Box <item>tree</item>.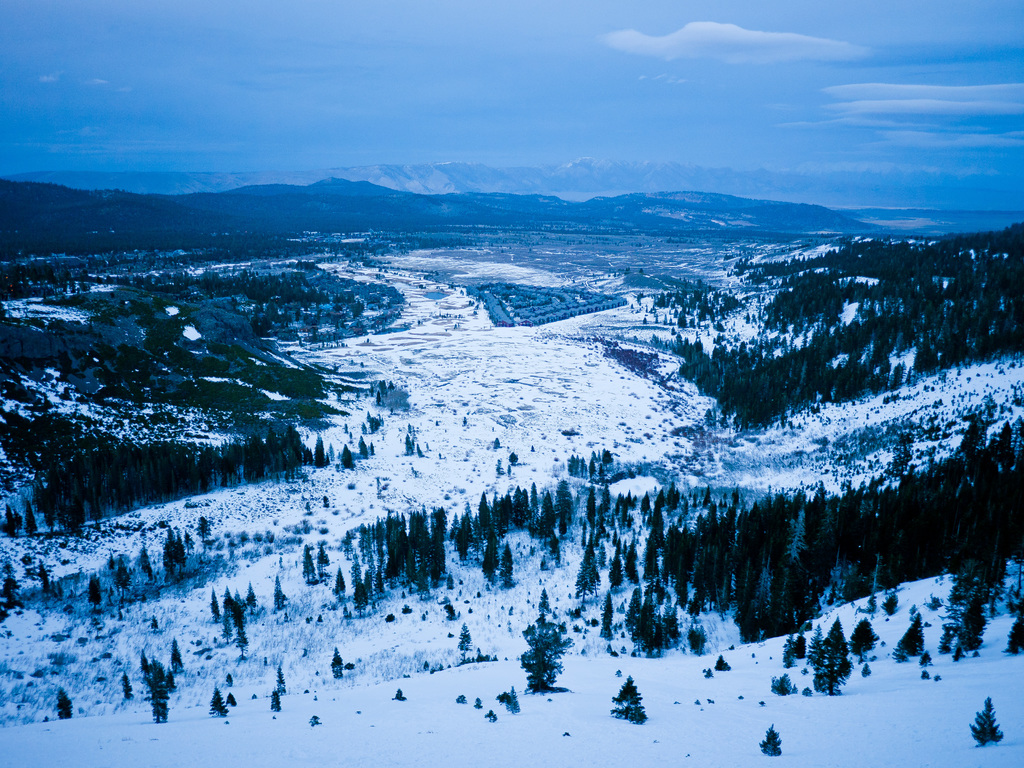
left=115, top=557, right=134, bottom=596.
